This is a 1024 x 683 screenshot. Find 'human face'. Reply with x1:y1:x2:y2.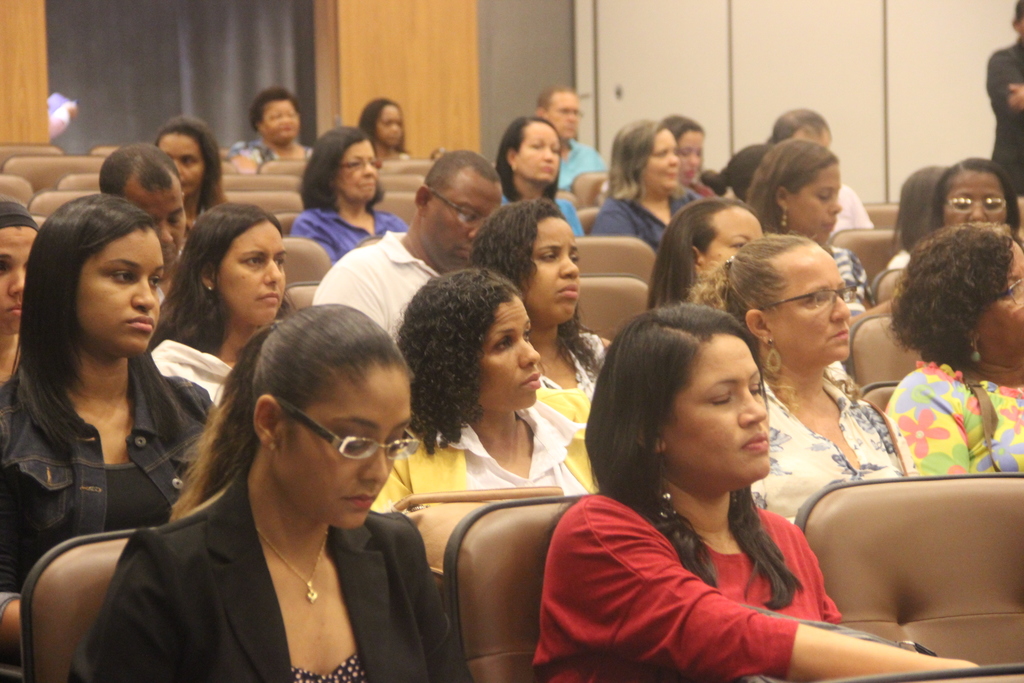
0:229:40:325.
